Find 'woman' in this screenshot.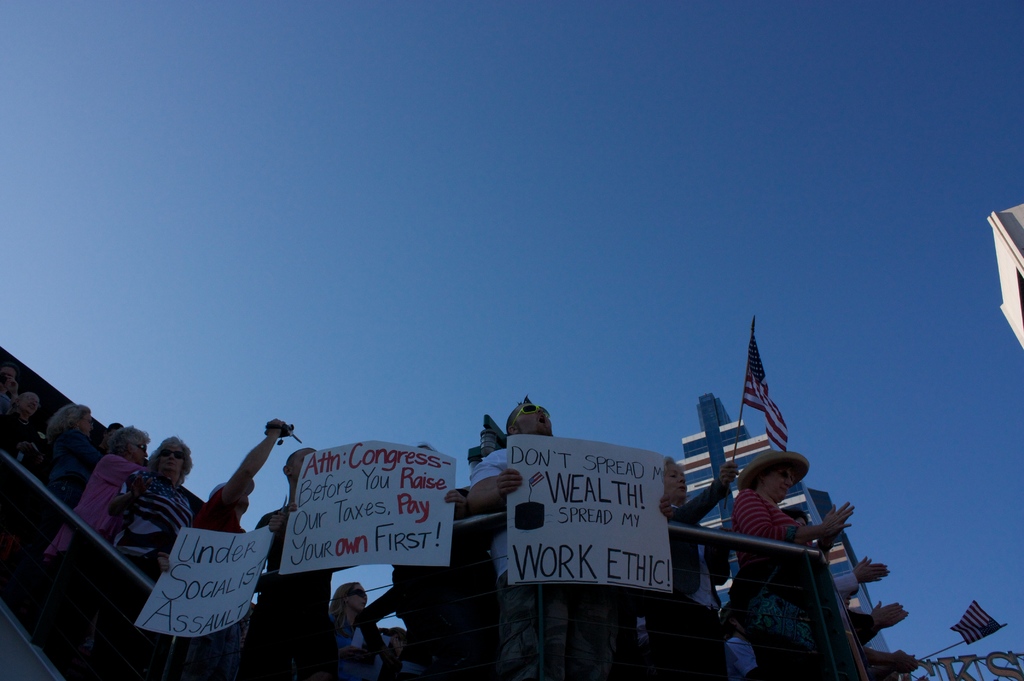
The bounding box for 'woman' is <region>634, 454, 745, 680</region>.
